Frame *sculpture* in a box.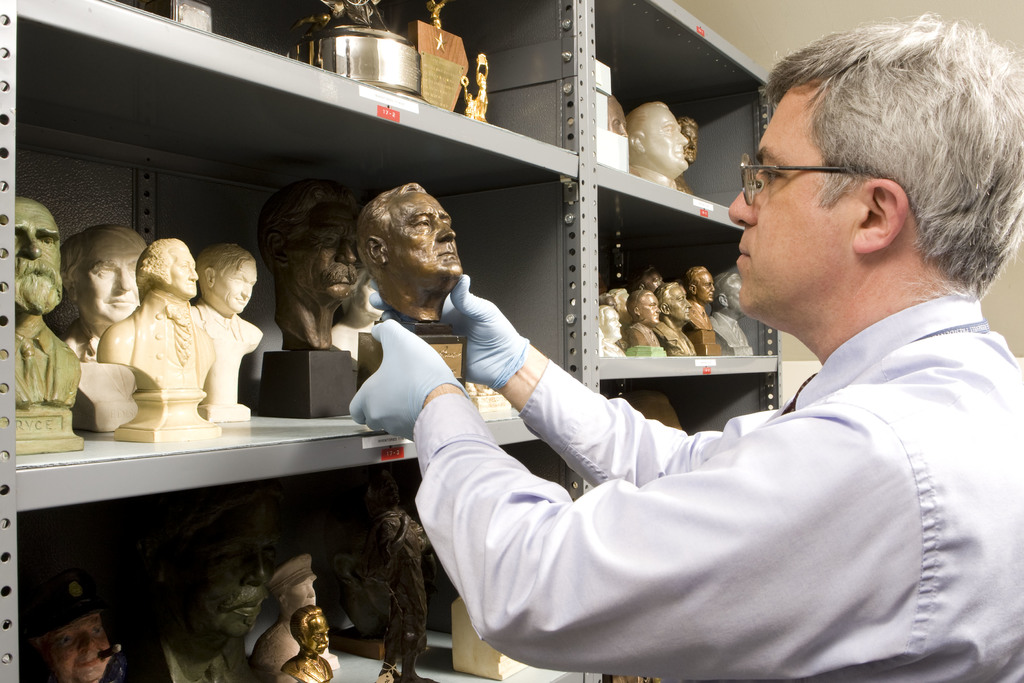
<box>709,267,751,351</box>.
